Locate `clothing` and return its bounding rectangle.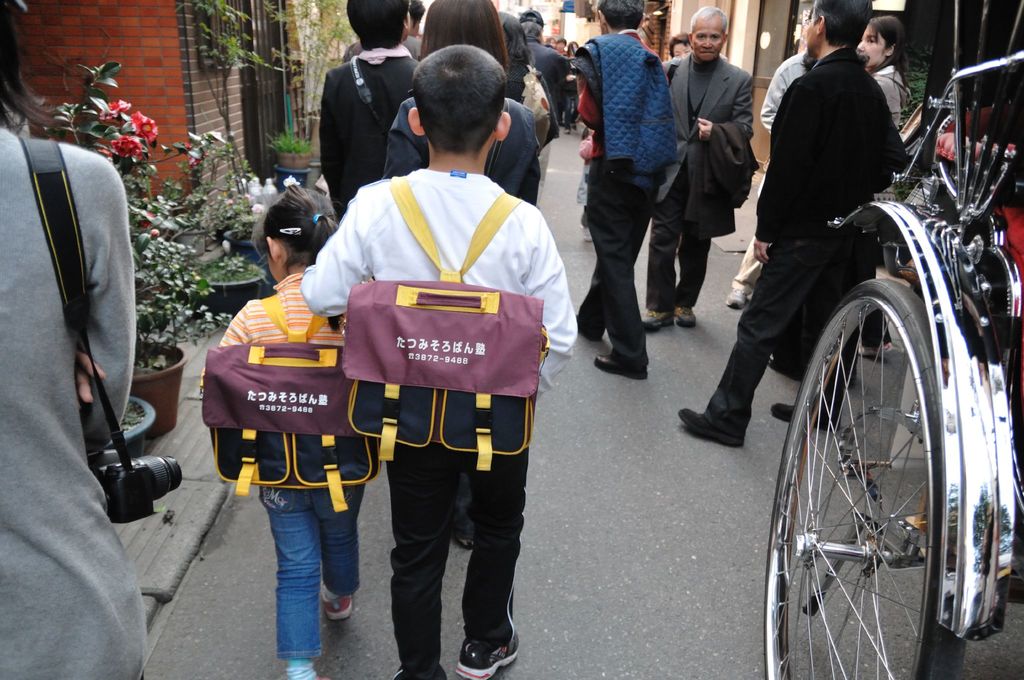
875:64:911:122.
